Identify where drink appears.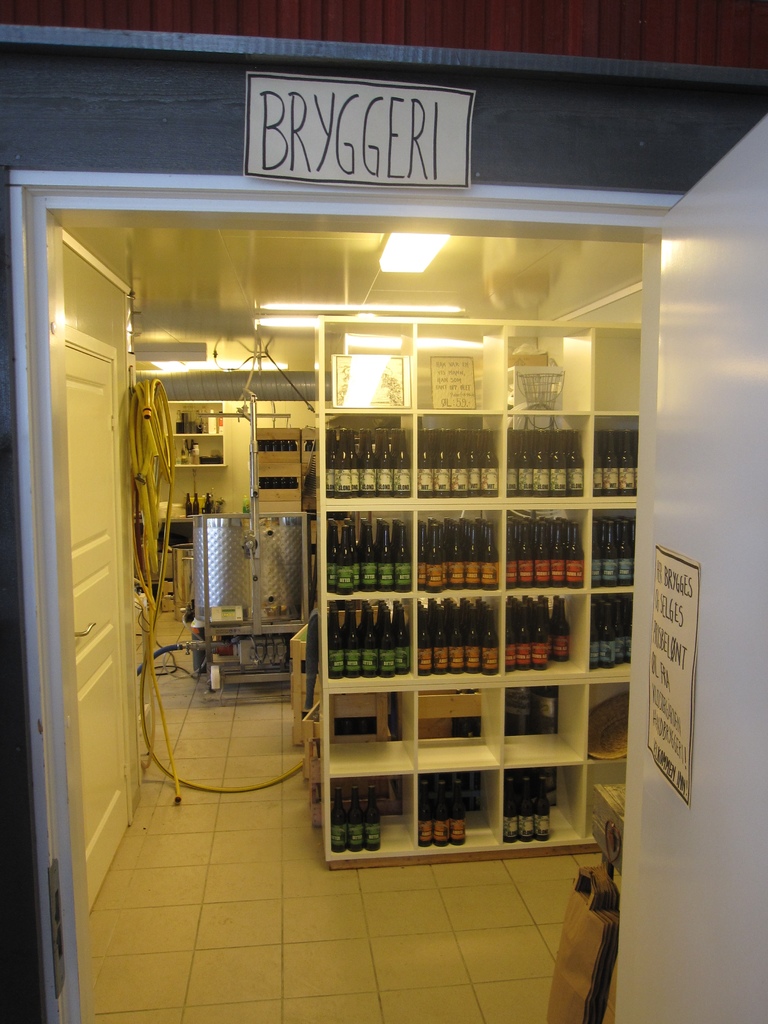
Appears at bbox(419, 781, 433, 847).
